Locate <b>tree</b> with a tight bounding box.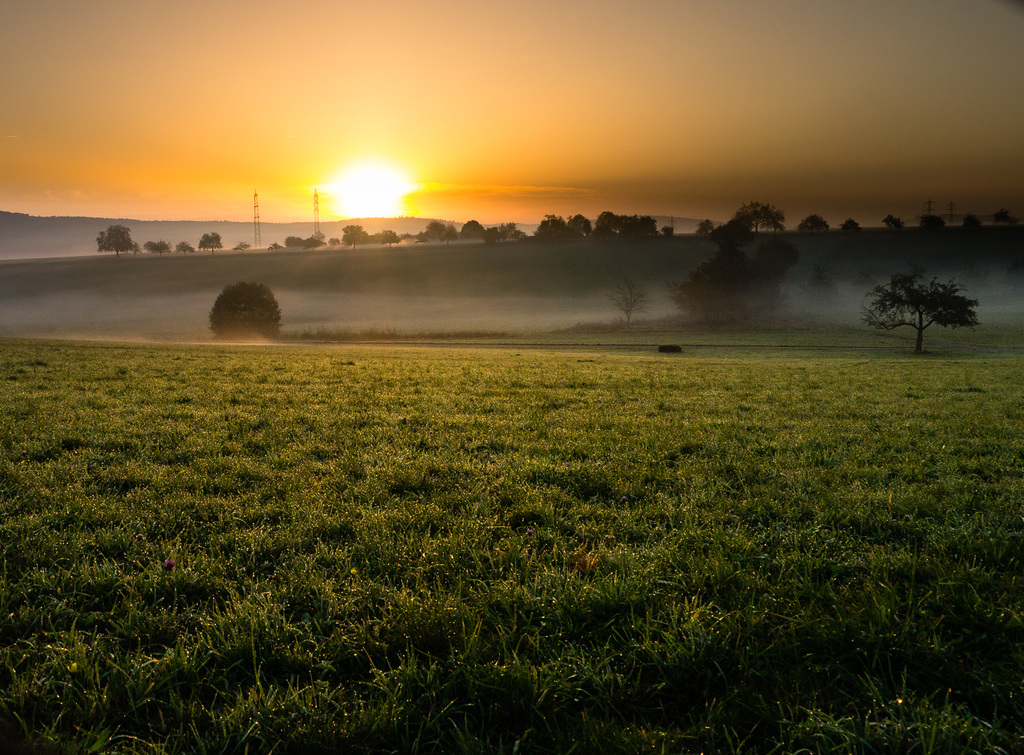
locate(94, 224, 145, 259).
